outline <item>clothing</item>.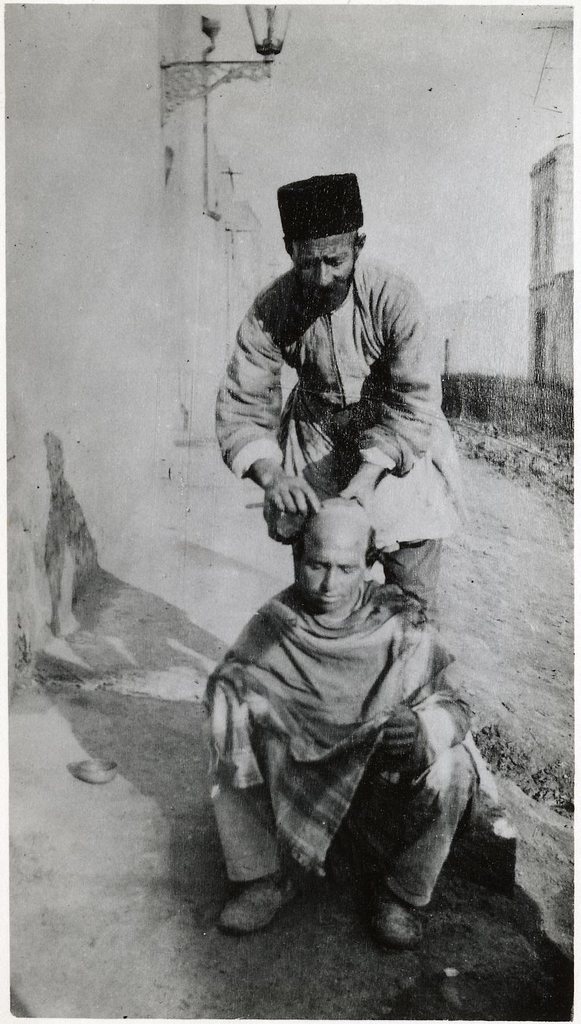
Outline: 200,592,494,915.
